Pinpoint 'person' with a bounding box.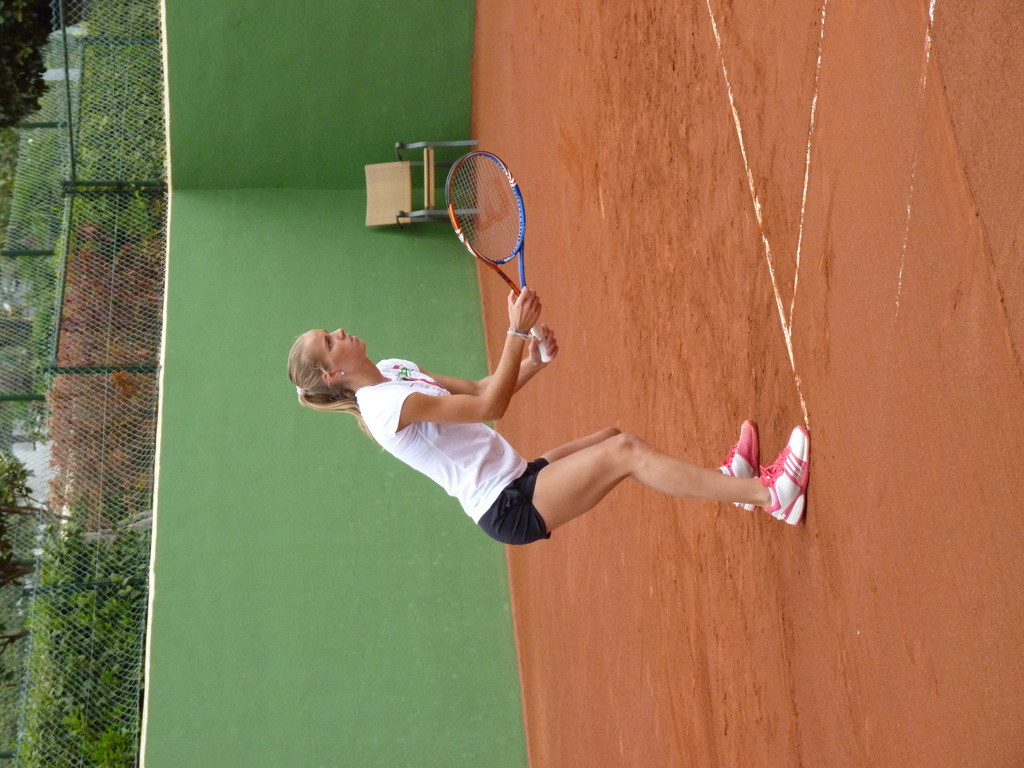
(x1=294, y1=280, x2=785, y2=585).
